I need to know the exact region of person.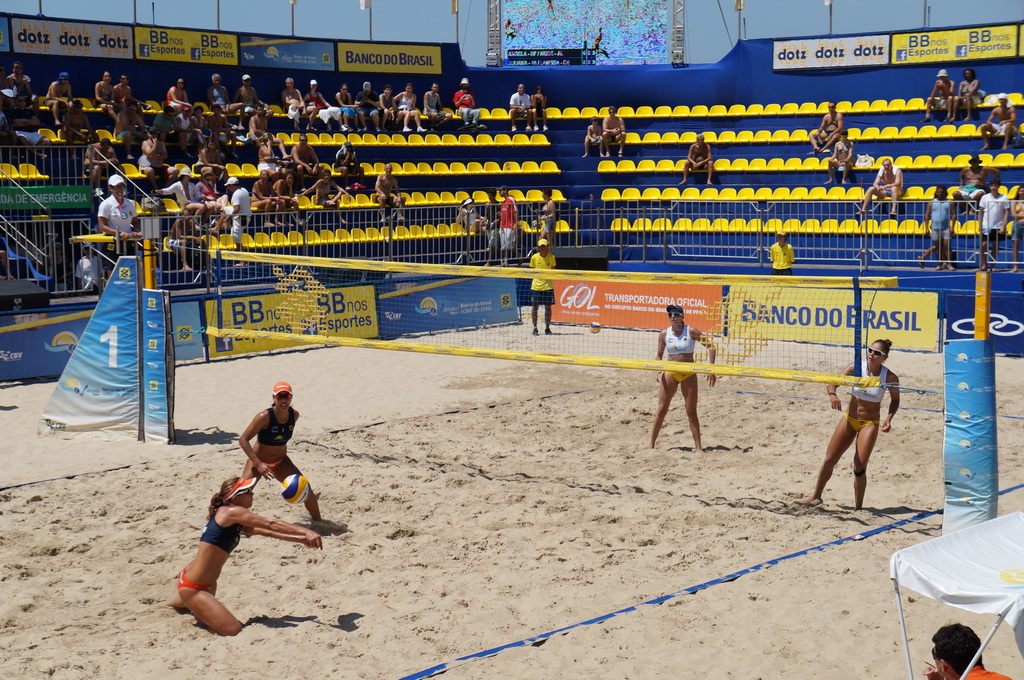
Region: {"left": 254, "top": 131, "right": 288, "bottom": 178}.
